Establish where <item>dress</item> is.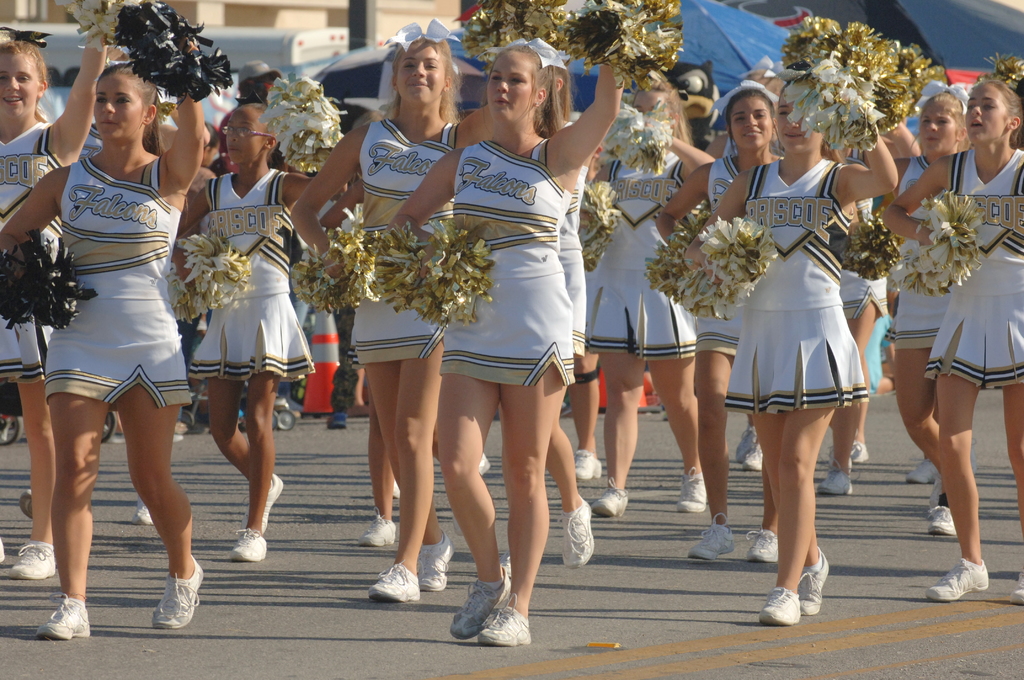
Established at 184, 169, 315, 387.
